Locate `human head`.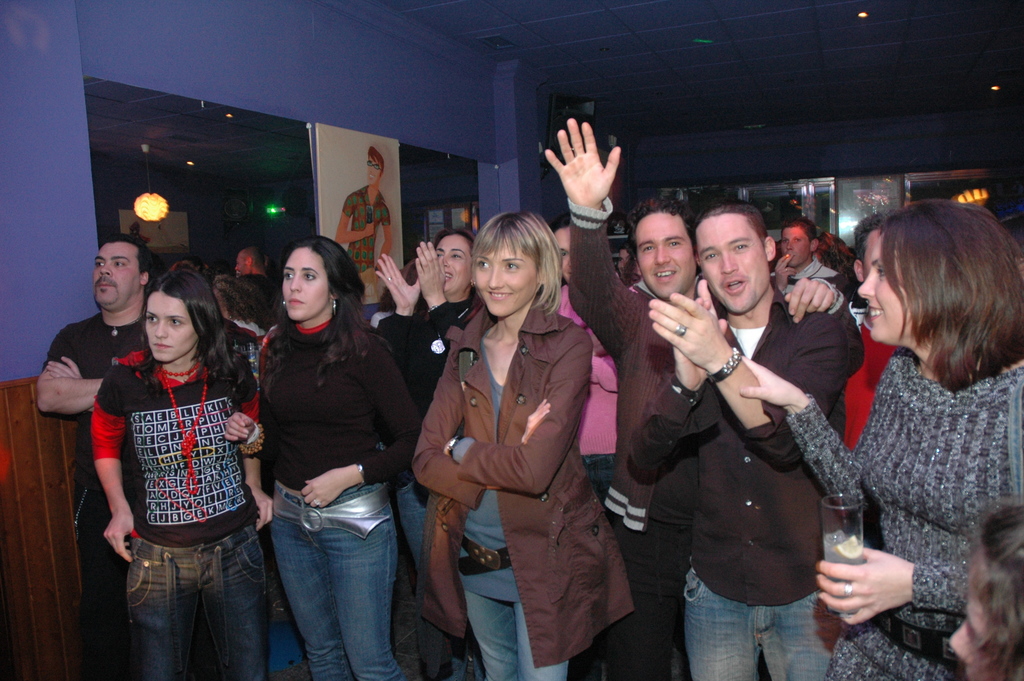
Bounding box: [90, 233, 154, 313].
